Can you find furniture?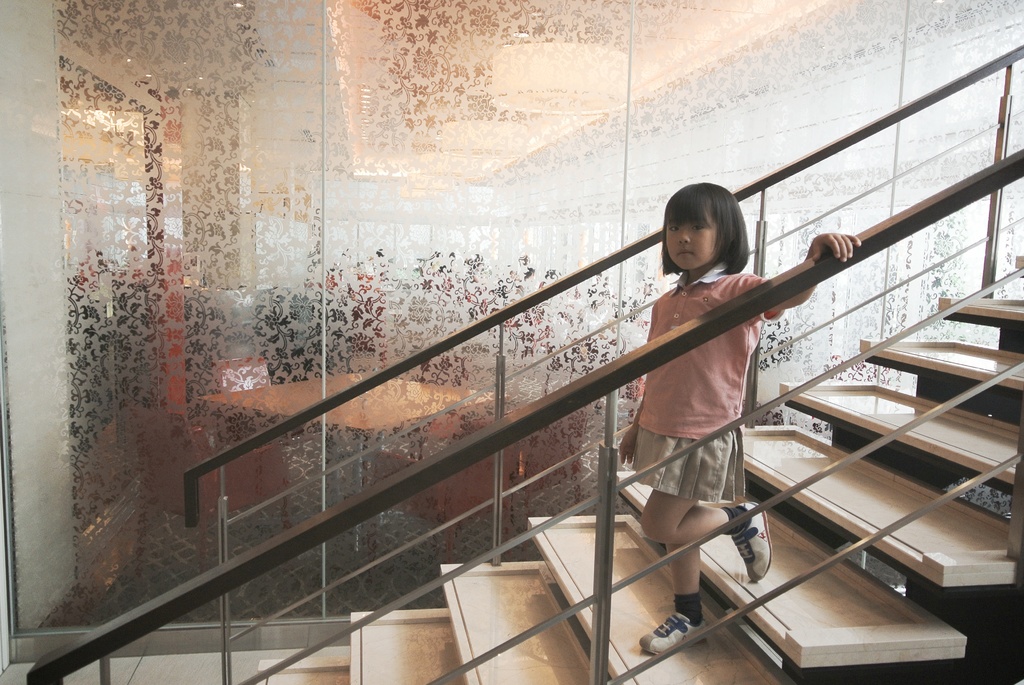
Yes, bounding box: 202,372,492,545.
